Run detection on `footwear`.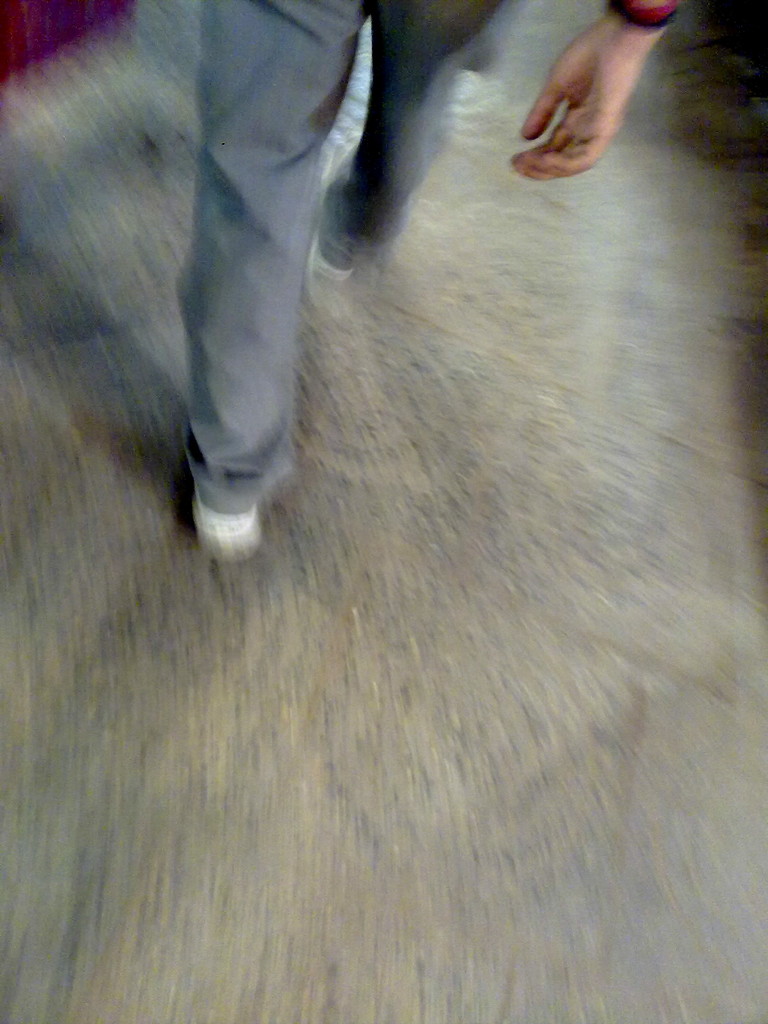
Result: bbox(166, 411, 278, 568).
